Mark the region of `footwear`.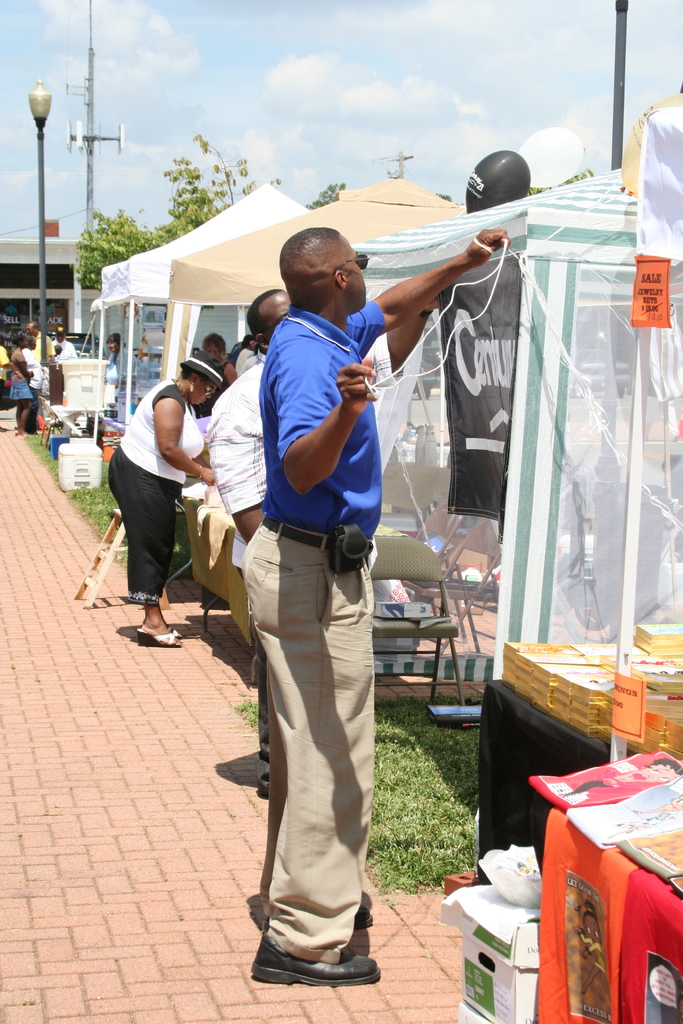
Region: pyautogui.locateOnScreen(136, 631, 184, 645).
